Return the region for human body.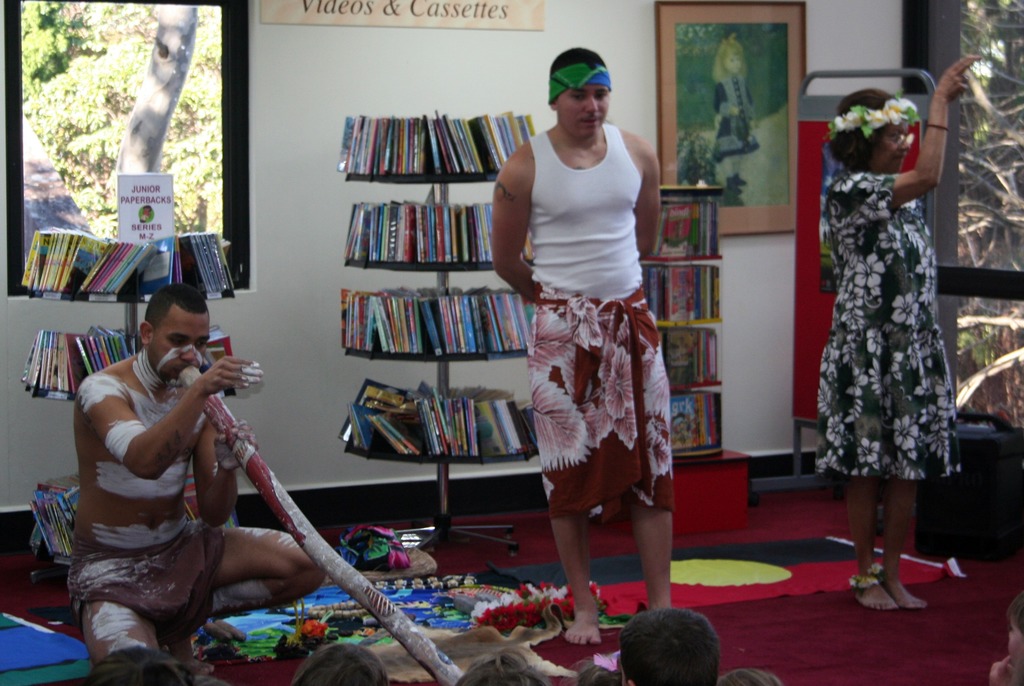
Rect(492, 46, 662, 640).
